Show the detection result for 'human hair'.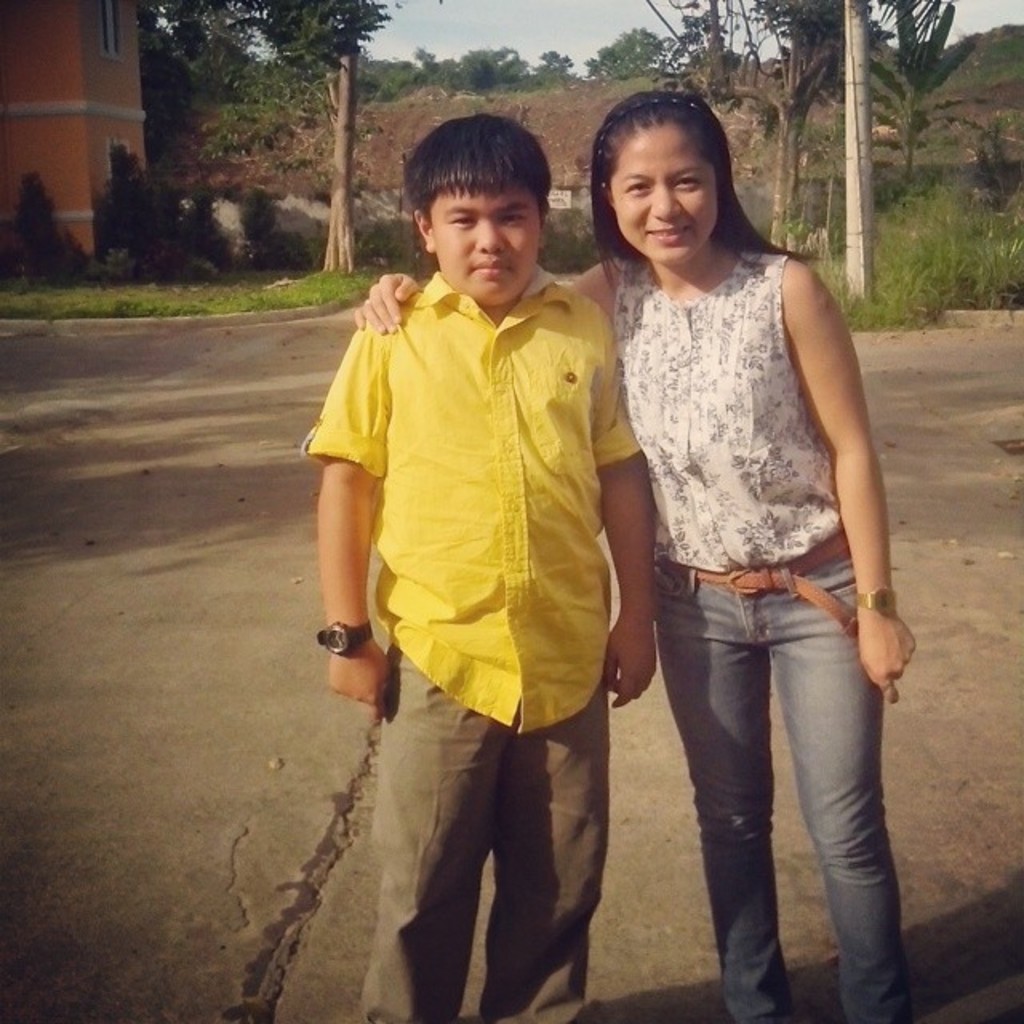
[589,93,830,304].
